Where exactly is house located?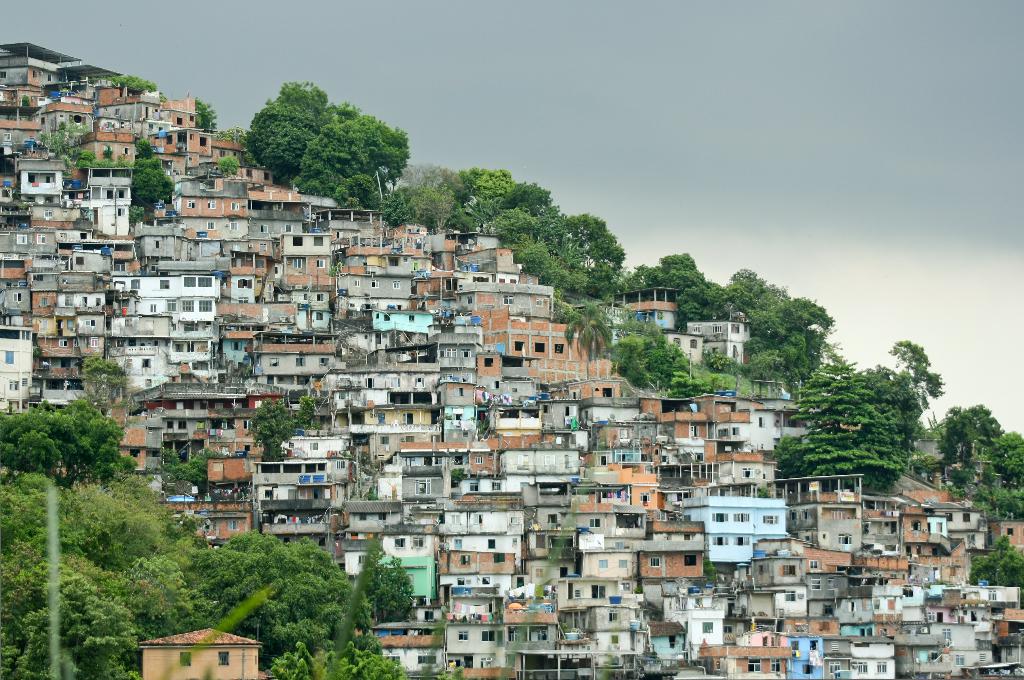
Its bounding box is 0 77 984 679.
